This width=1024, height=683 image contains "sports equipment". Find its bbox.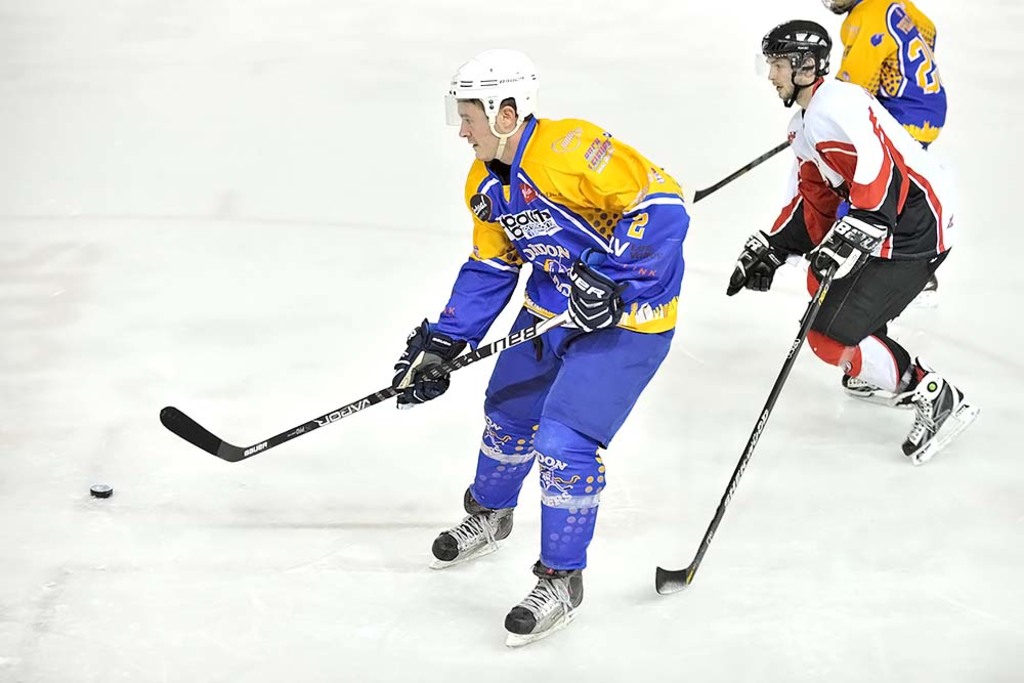
693/141/787/200.
